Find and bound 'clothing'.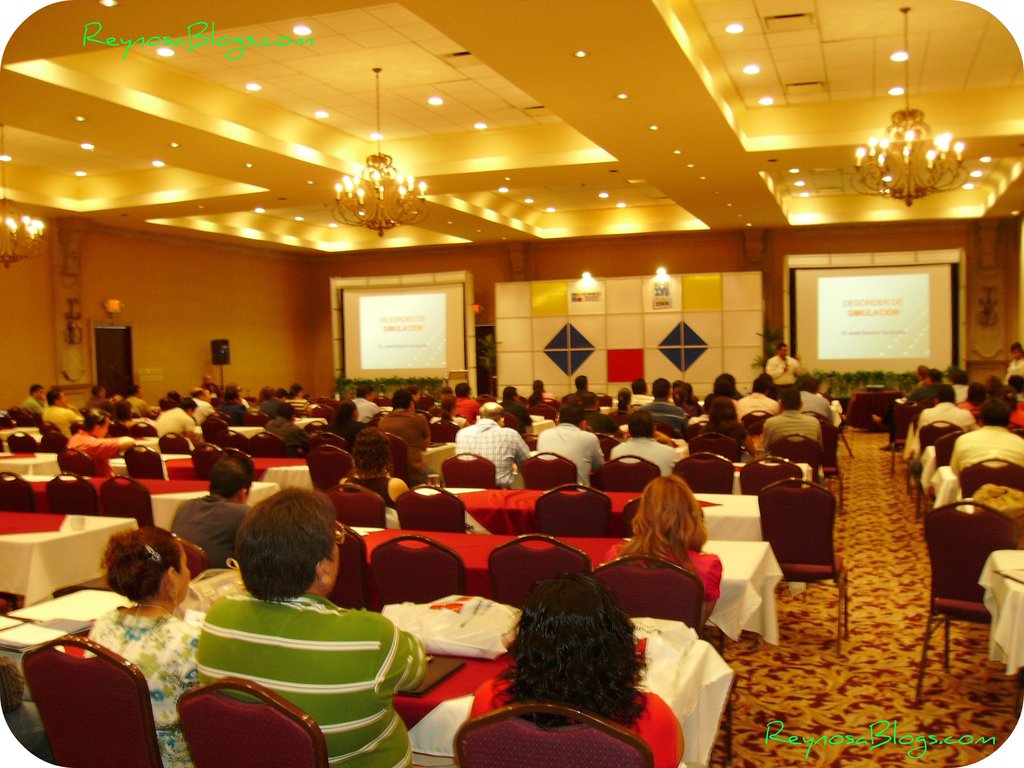
Bound: x1=170, y1=493, x2=253, y2=563.
